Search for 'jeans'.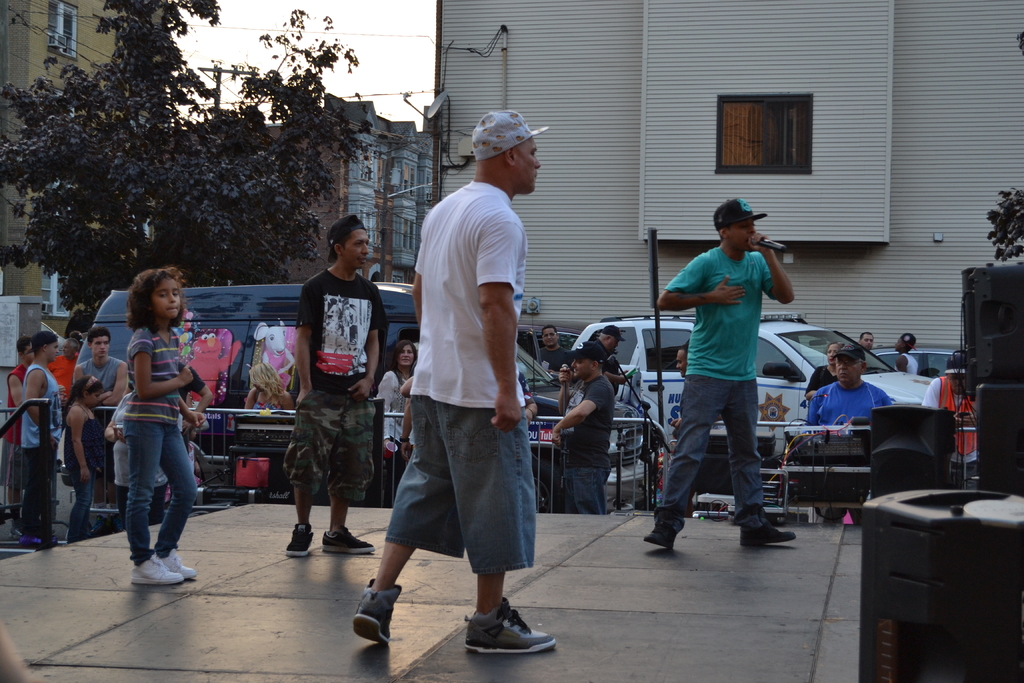
Found at rect(564, 466, 609, 514).
